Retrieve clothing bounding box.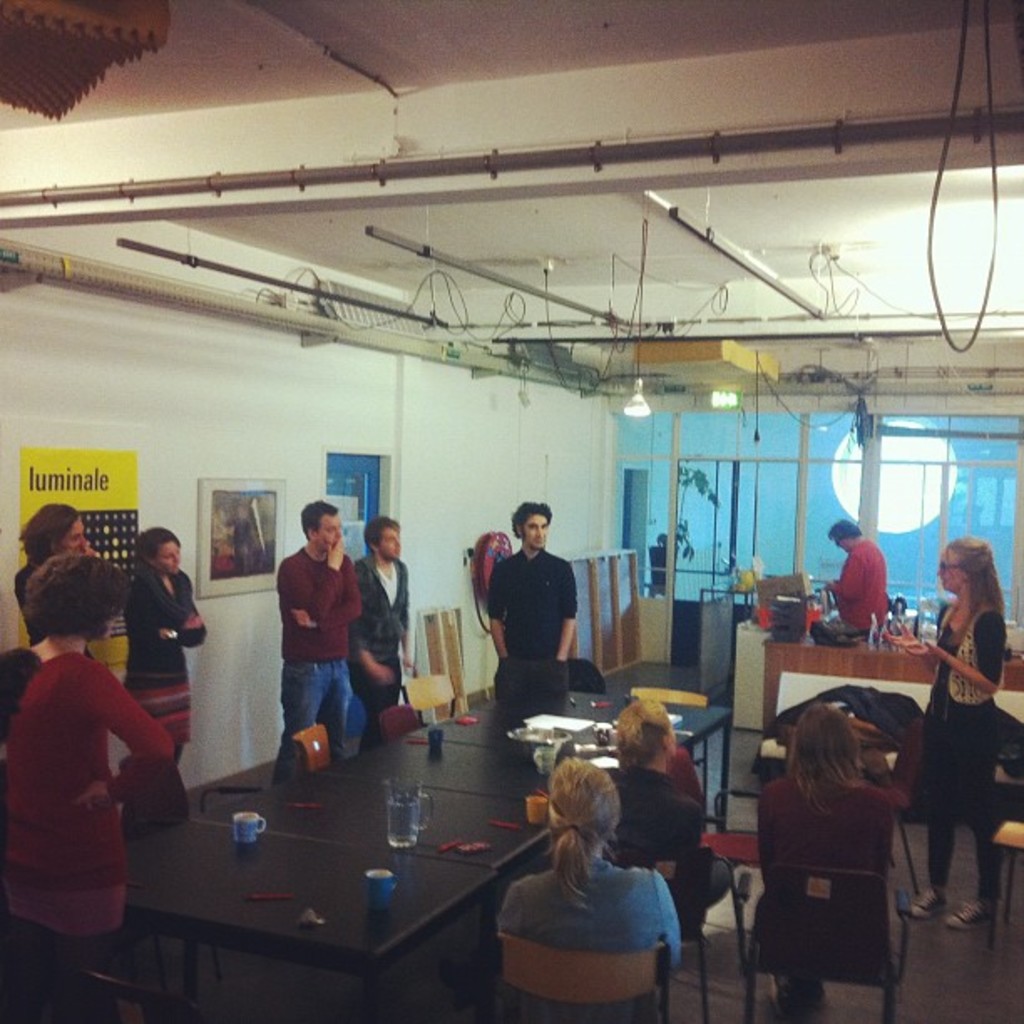
Bounding box: [left=835, top=540, right=882, bottom=639].
